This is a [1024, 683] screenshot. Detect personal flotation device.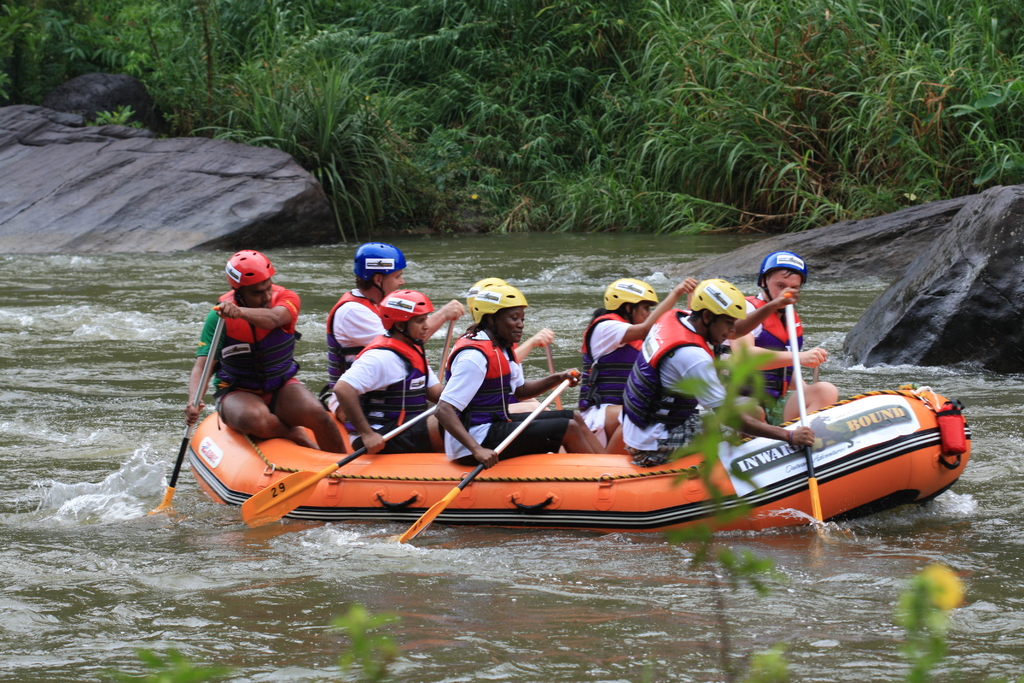
[321, 285, 388, 393].
